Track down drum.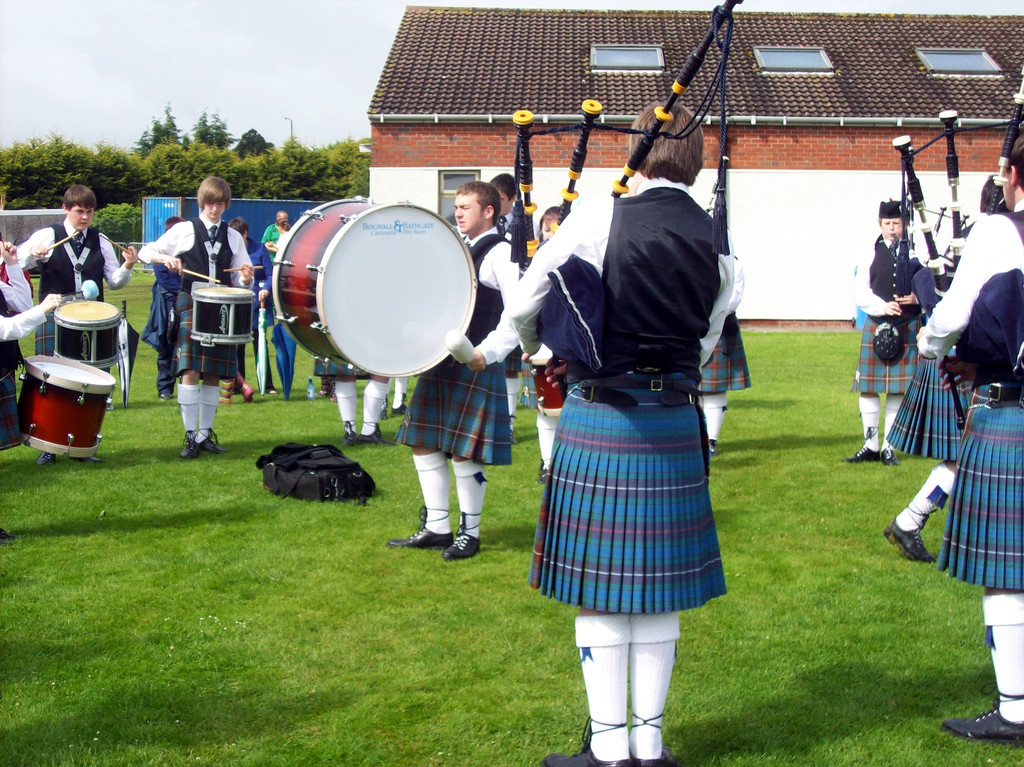
Tracked to bbox(17, 356, 118, 460).
